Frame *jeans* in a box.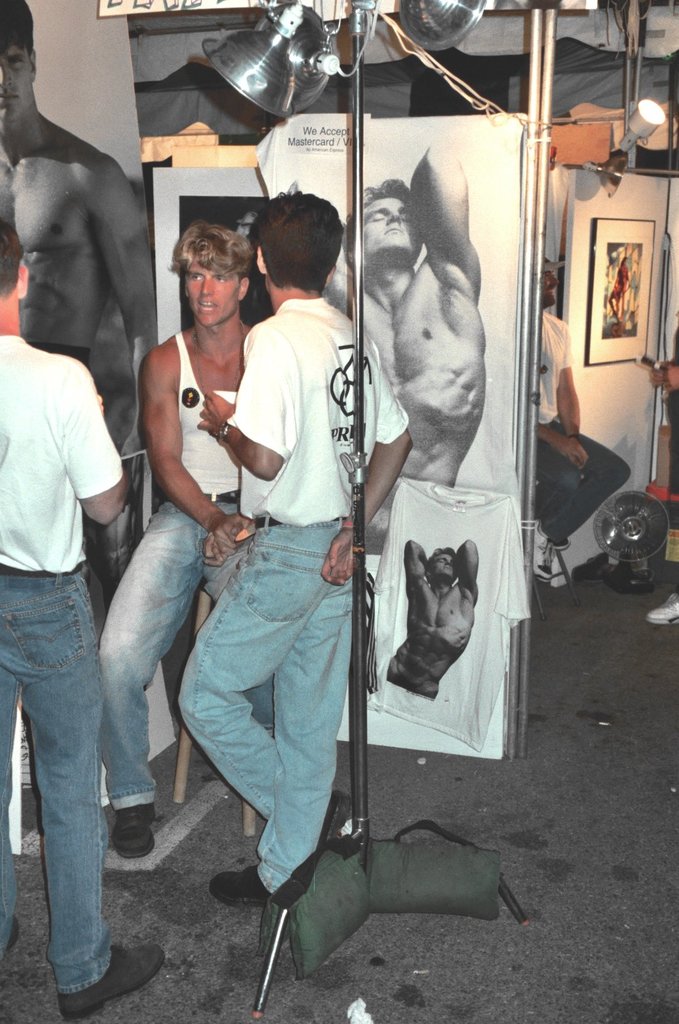
crop(5, 549, 163, 1016).
